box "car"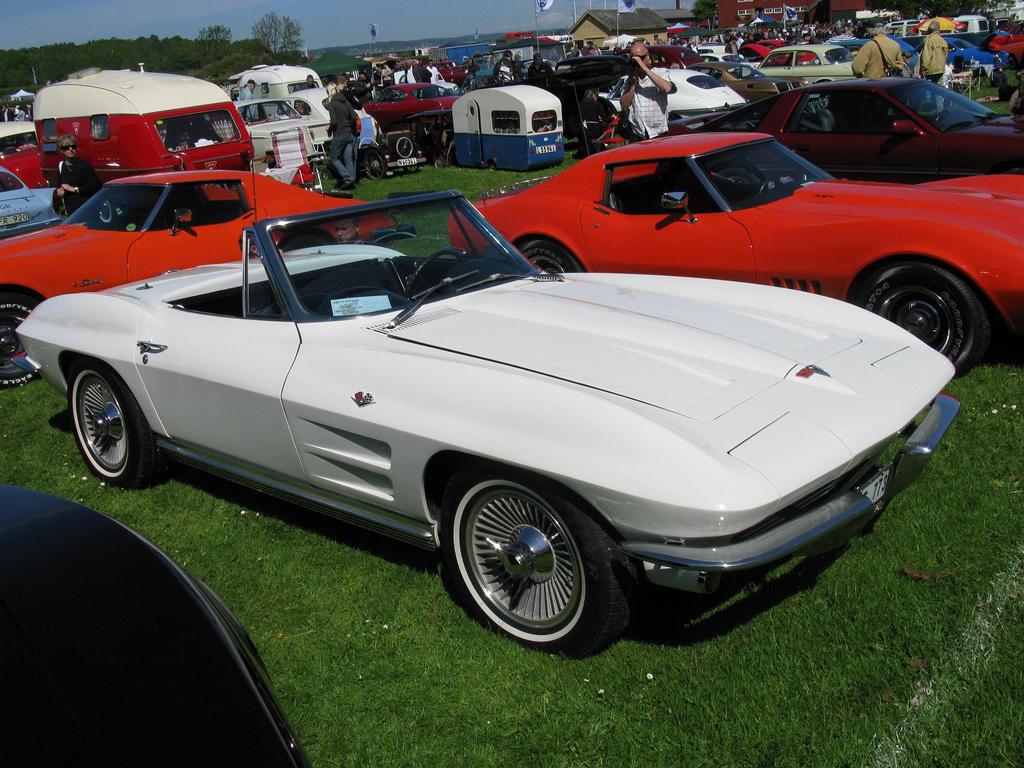
bbox=[610, 77, 1023, 196]
